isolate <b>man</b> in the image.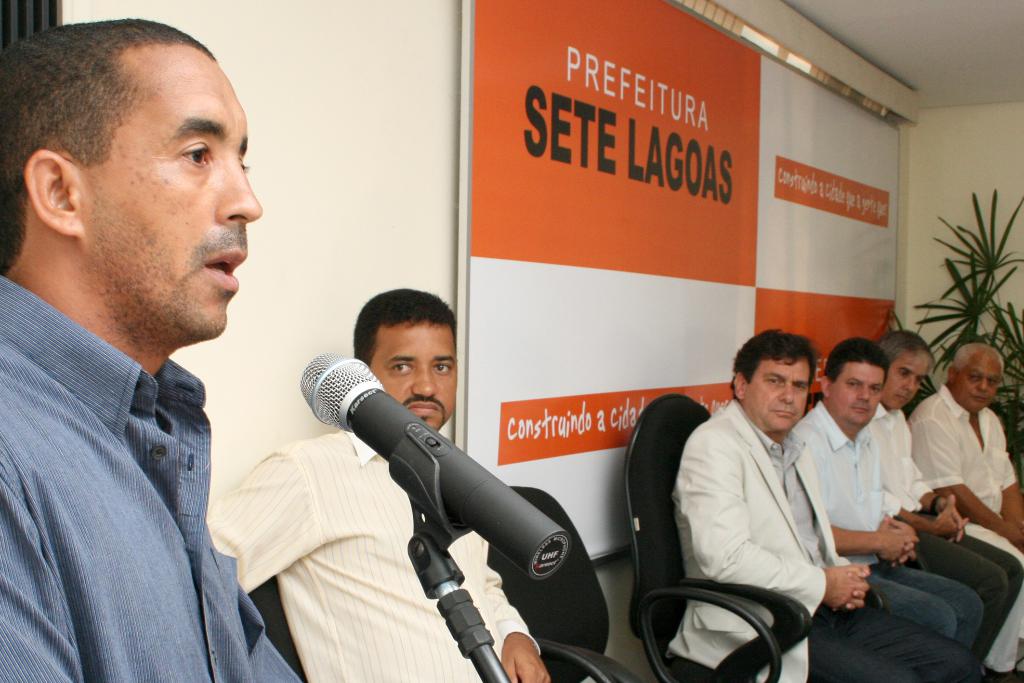
Isolated region: BBox(915, 342, 1023, 682).
